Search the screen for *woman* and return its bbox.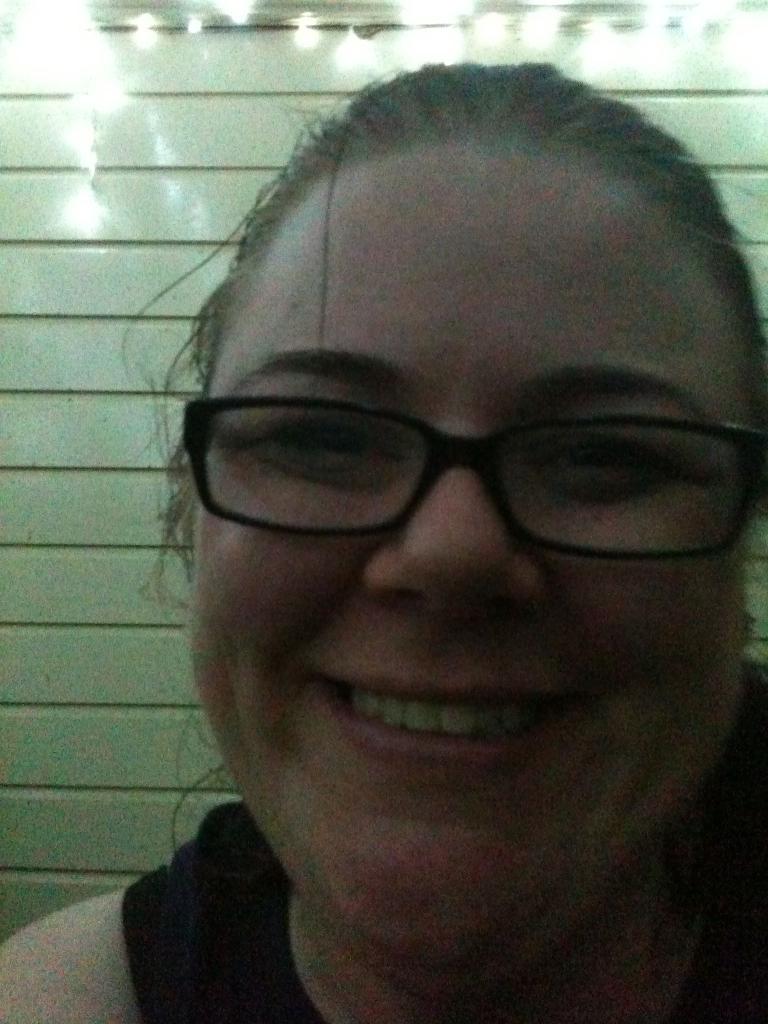
Found: pyautogui.locateOnScreen(79, 51, 767, 1005).
